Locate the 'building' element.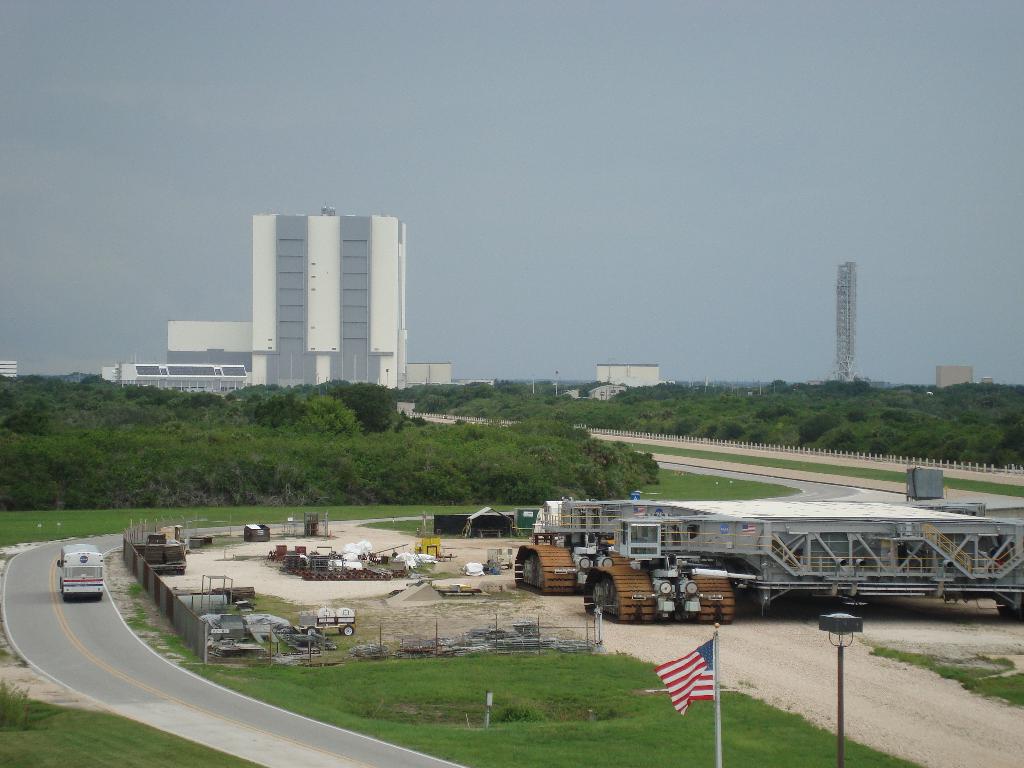
Element bbox: Rect(253, 207, 408, 389).
